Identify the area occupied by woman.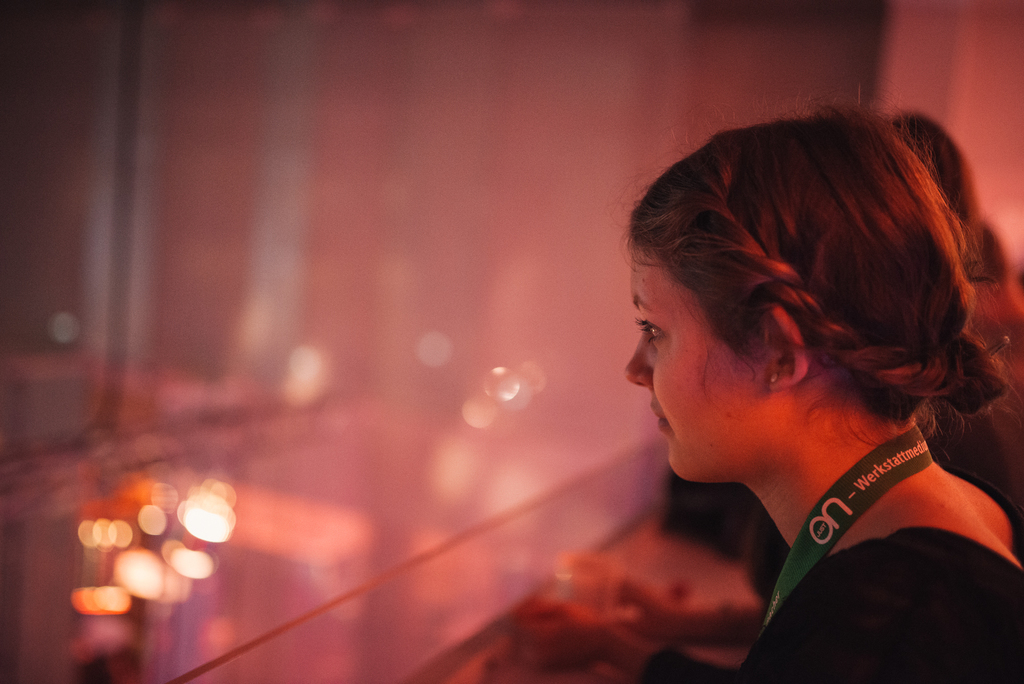
Area: {"x1": 522, "y1": 92, "x2": 1023, "y2": 677}.
